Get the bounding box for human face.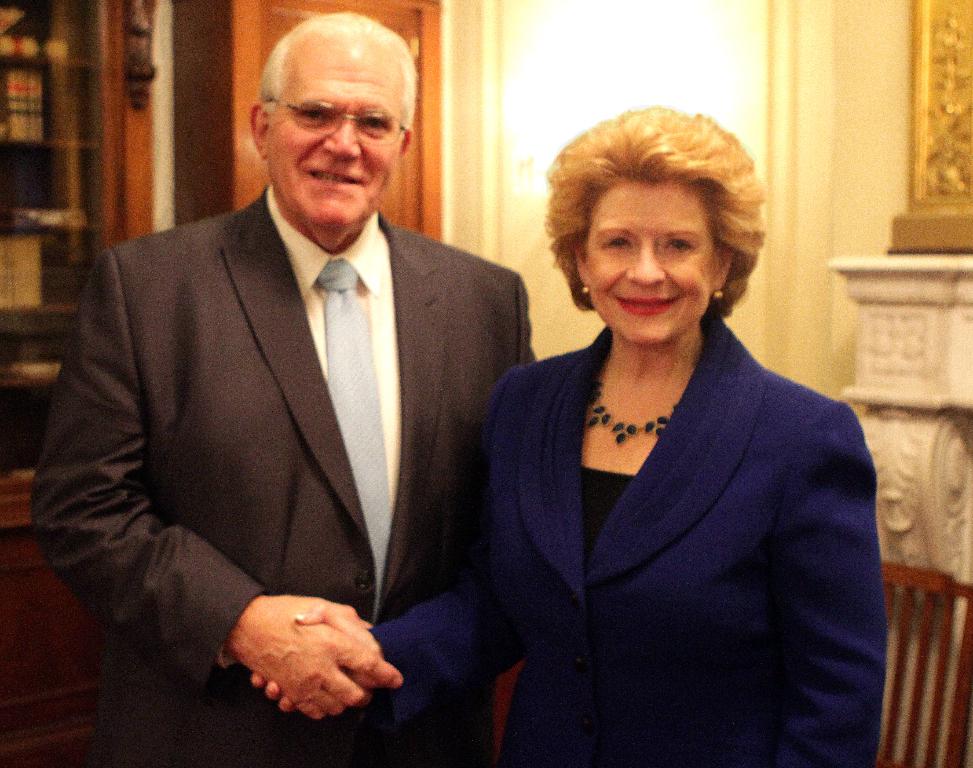
detection(581, 179, 718, 346).
